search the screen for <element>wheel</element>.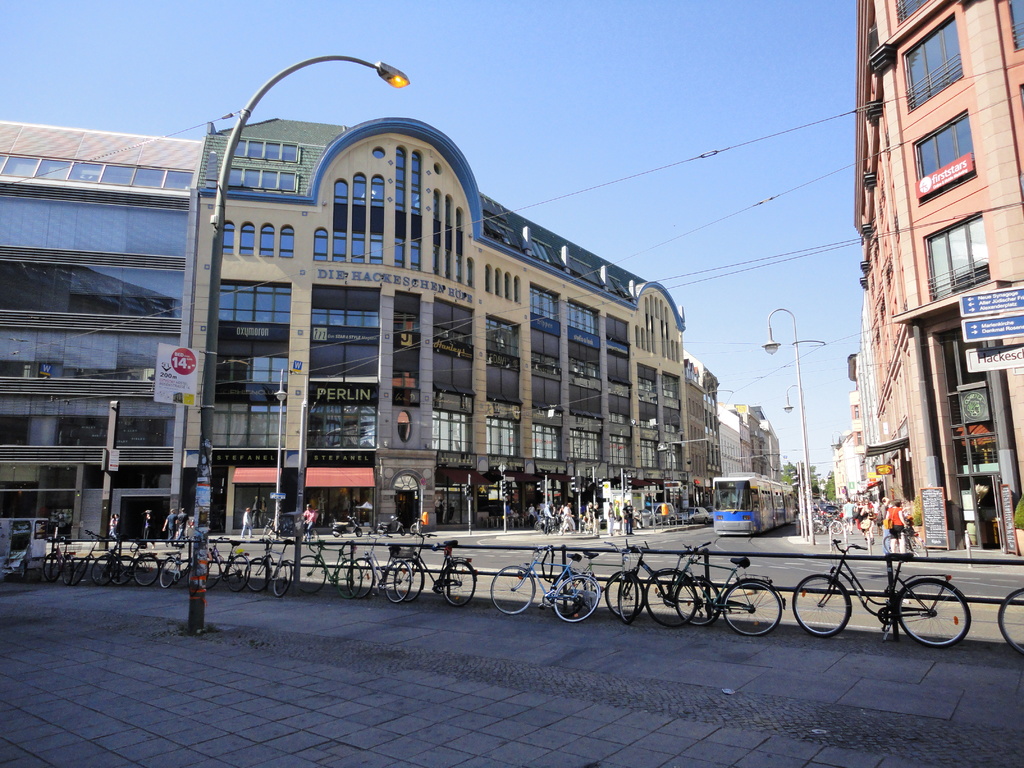
Found at {"x1": 641, "y1": 566, "x2": 697, "y2": 627}.
